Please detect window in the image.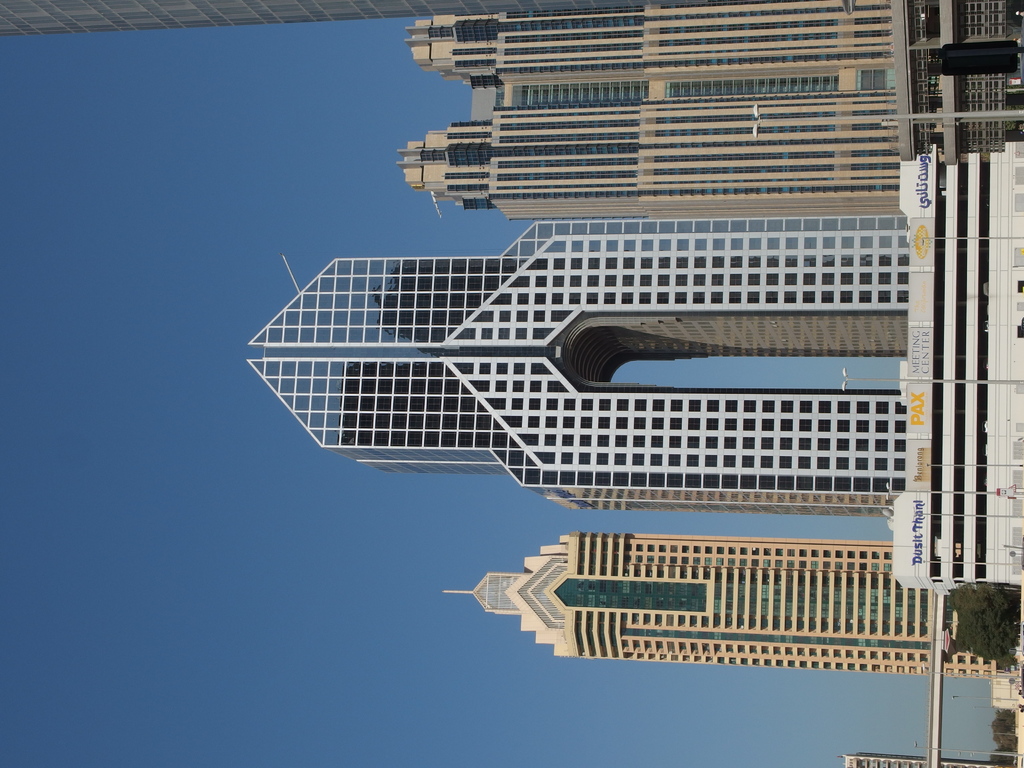
pyautogui.locateOnScreen(742, 419, 754, 429).
